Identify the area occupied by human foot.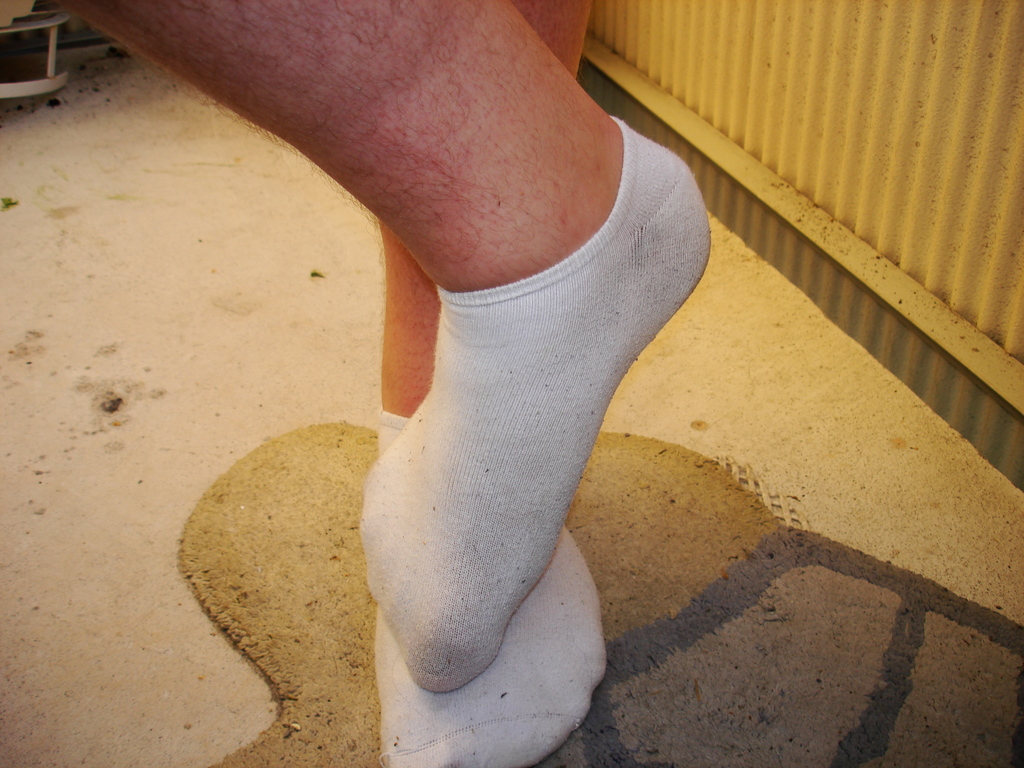
Area: box=[358, 118, 707, 685].
